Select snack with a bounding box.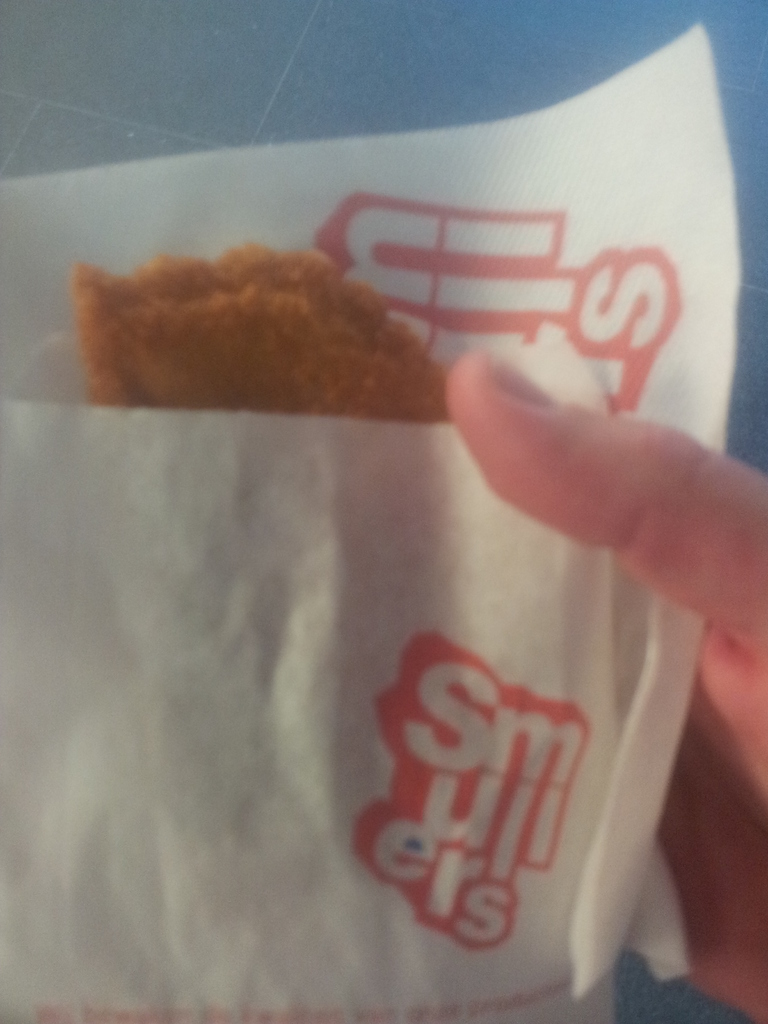
BBox(52, 212, 463, 417).
